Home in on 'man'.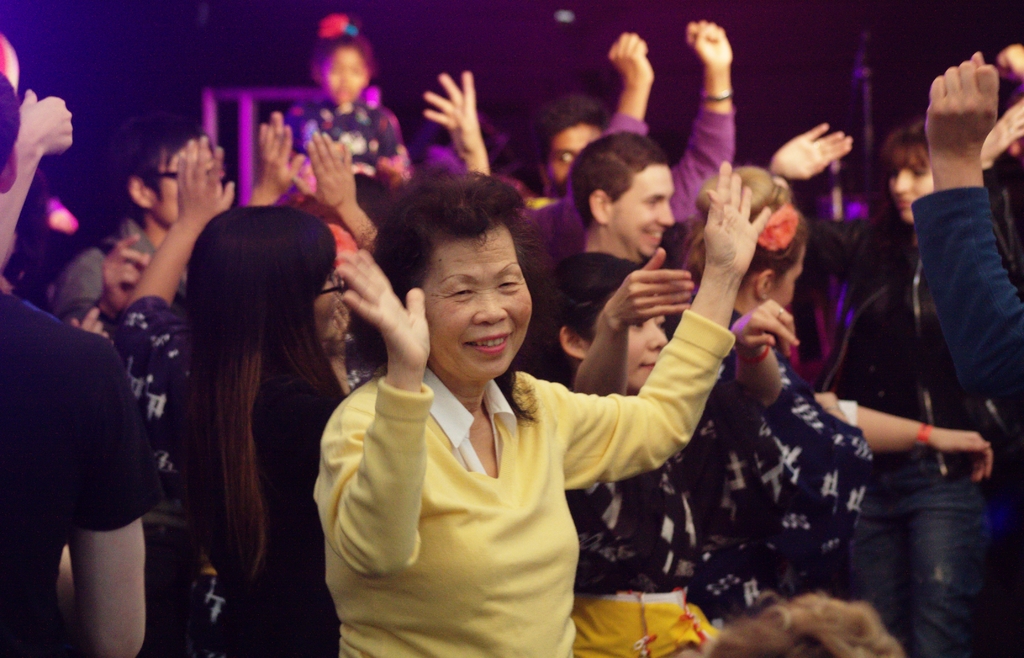
Homed in at locate(51, 115, 215, 331).
